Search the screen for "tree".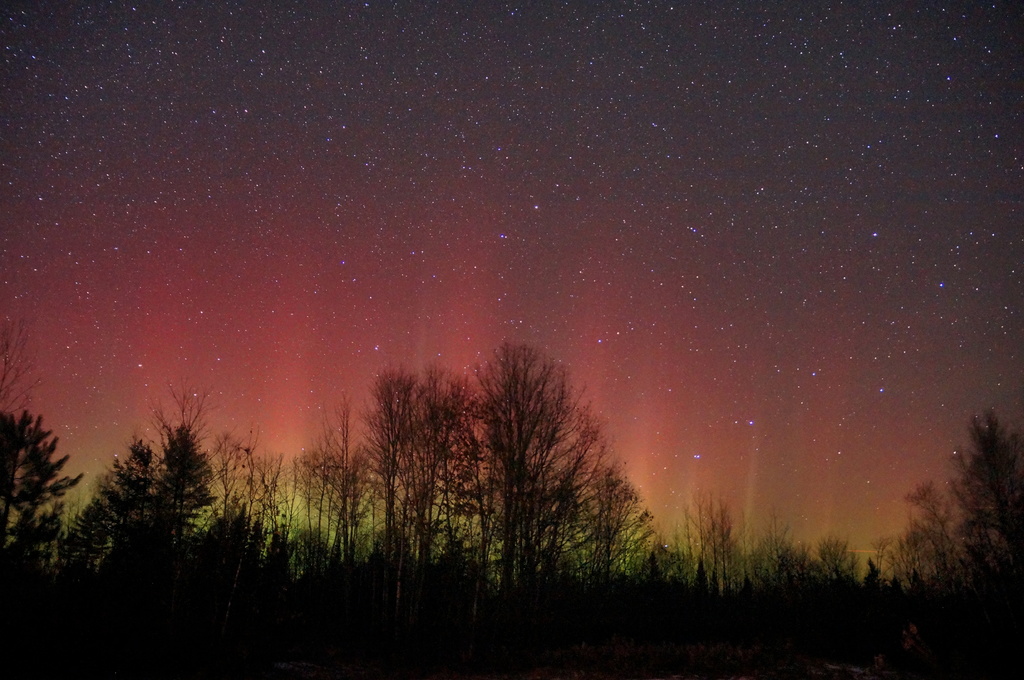
Found at bbox=[488, 351, 642, 559].
